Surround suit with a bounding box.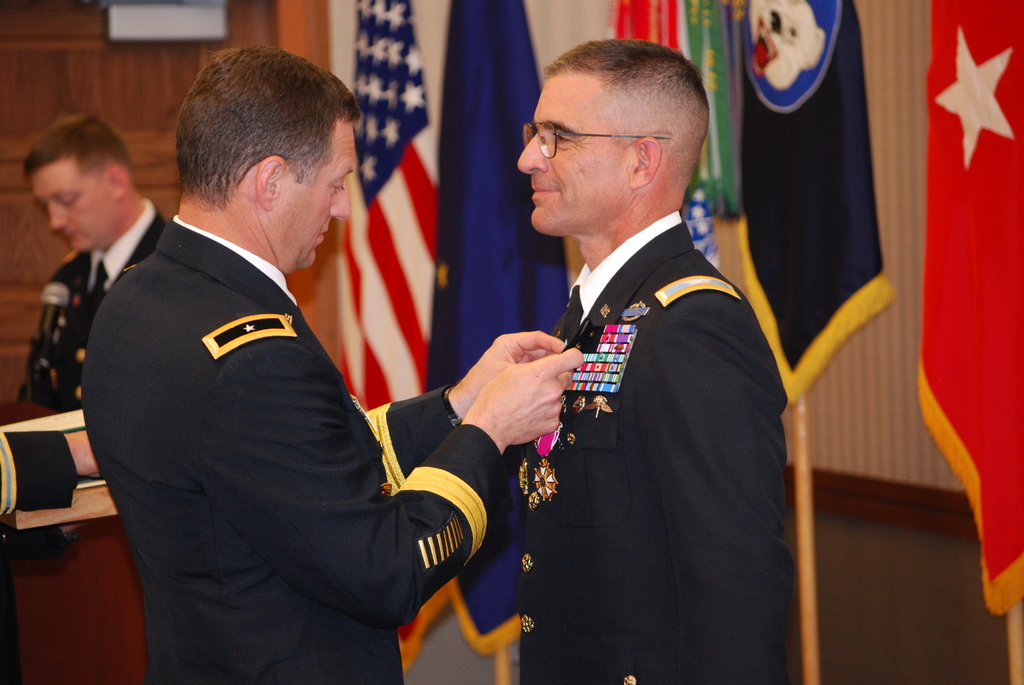
[456,120,794,673].
